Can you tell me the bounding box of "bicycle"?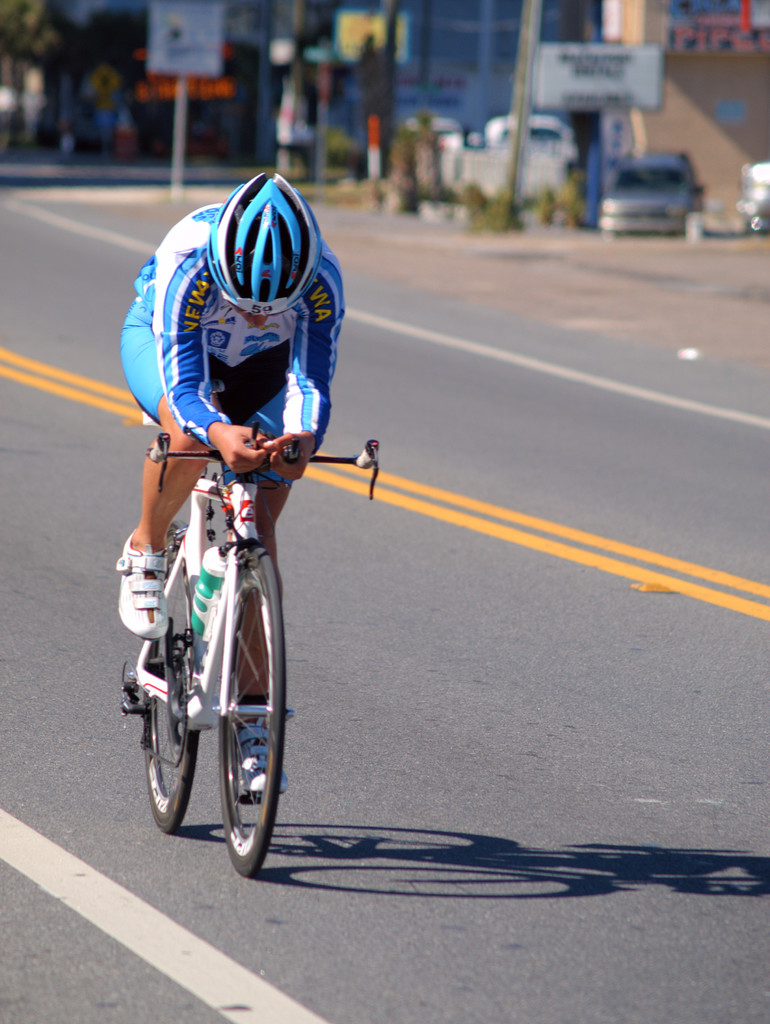
crop(120, 393, 325, 856).
